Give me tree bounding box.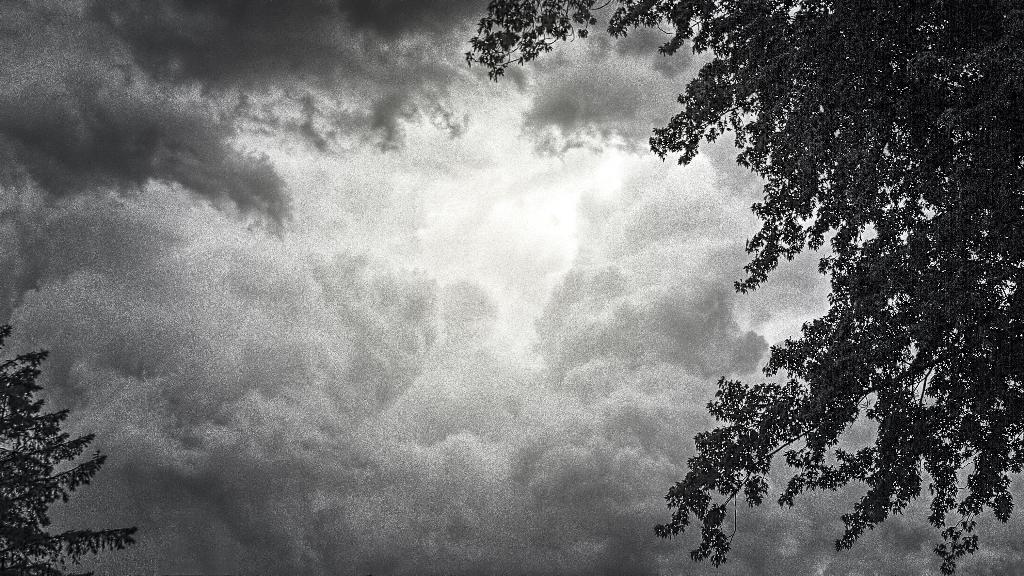
left=471, top=0, right=1023, bottom=575.
